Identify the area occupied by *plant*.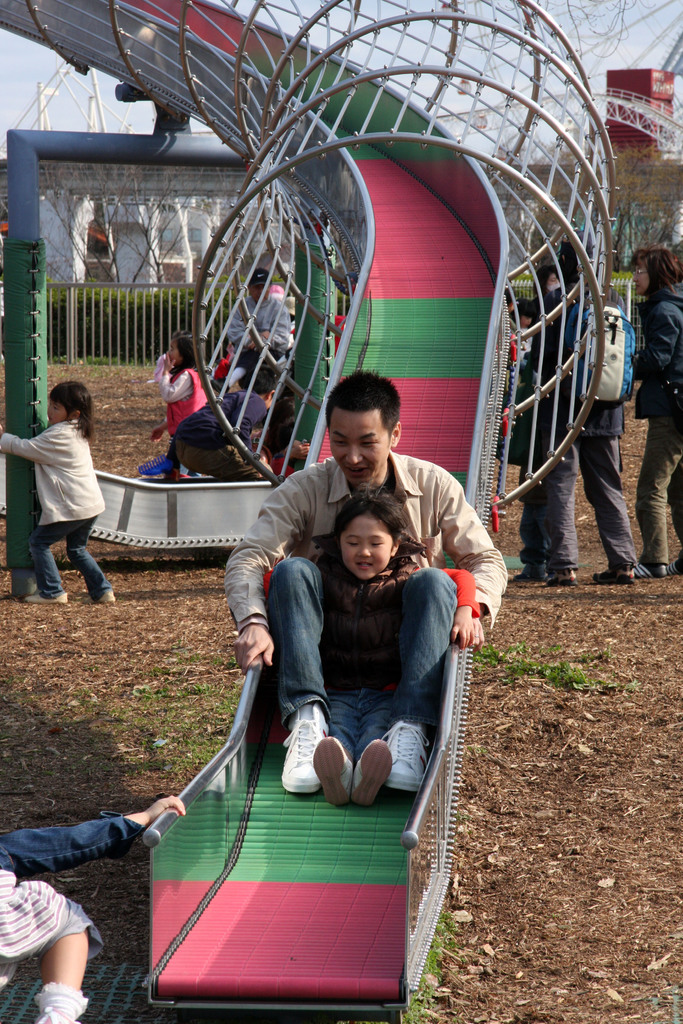
Area: 195,732,226,765.
